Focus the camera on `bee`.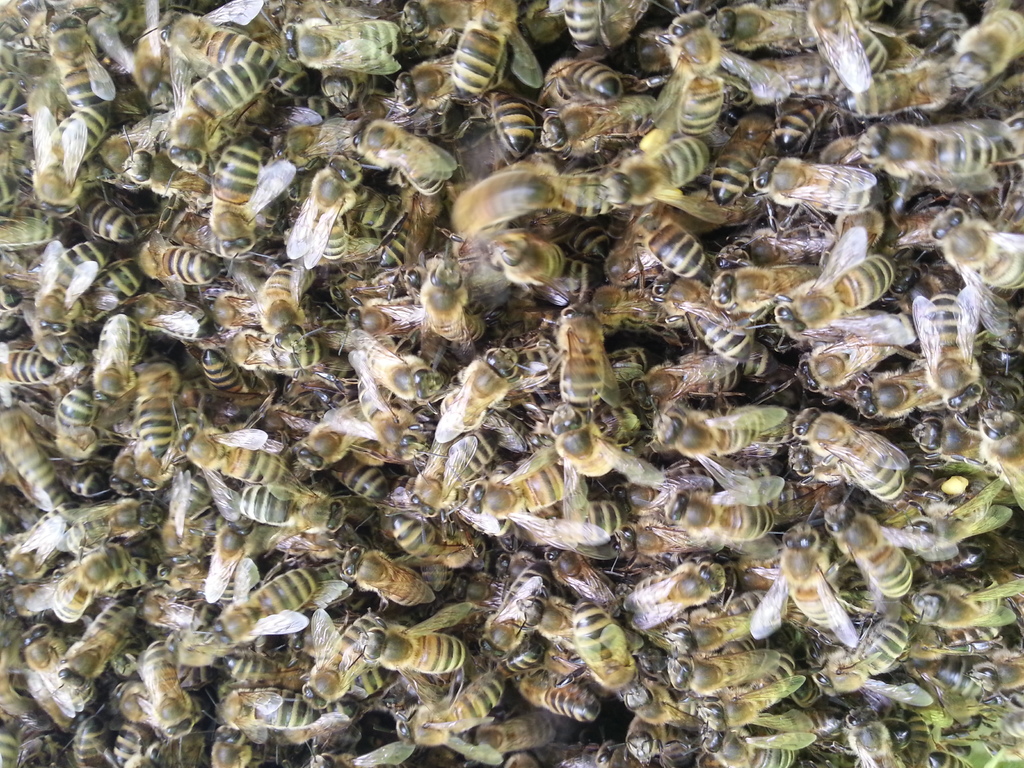
Focus region: pyautogui.locateOnScreen(233, 260, 331, 368).
